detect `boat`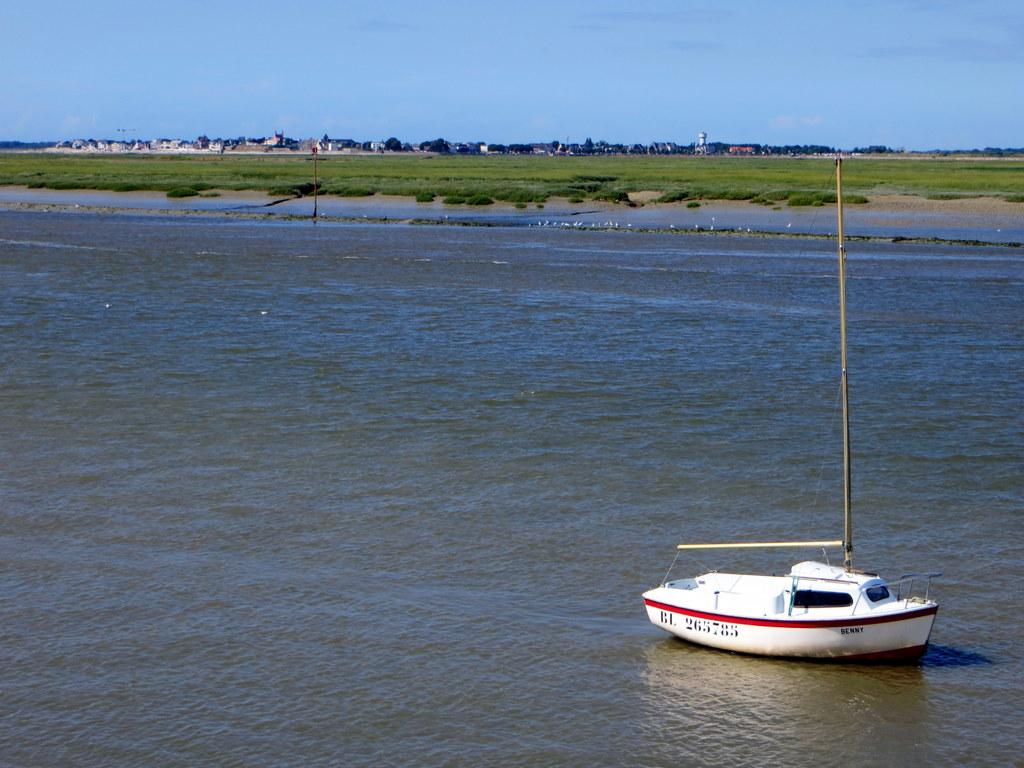
locate(643, 156, 943, 666)
